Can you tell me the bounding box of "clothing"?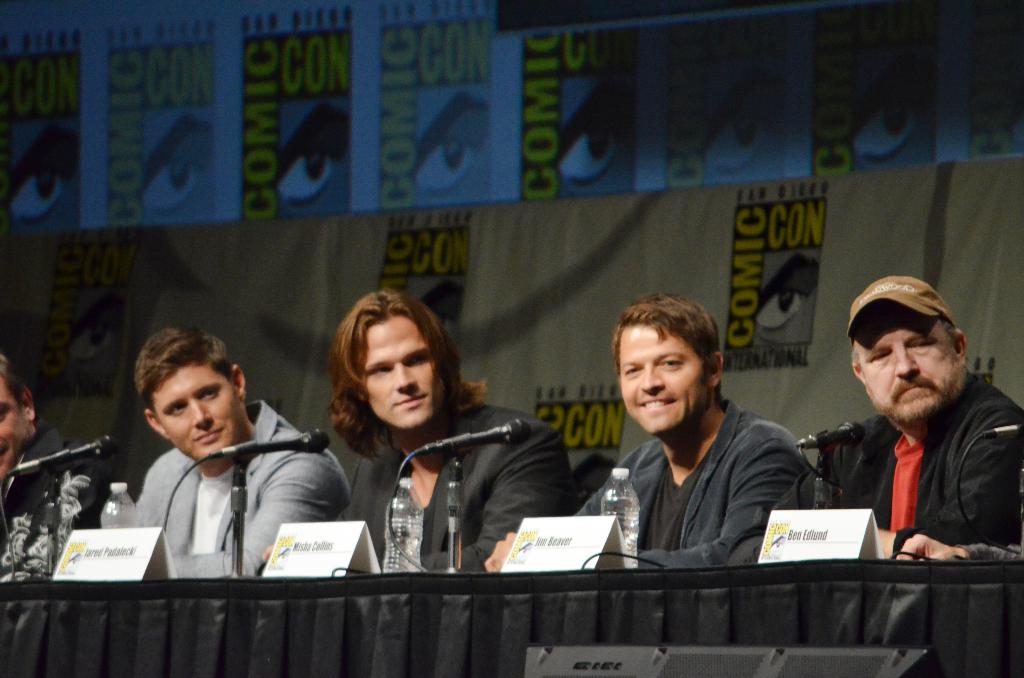
bbox=(136, 393, 345, 582).
